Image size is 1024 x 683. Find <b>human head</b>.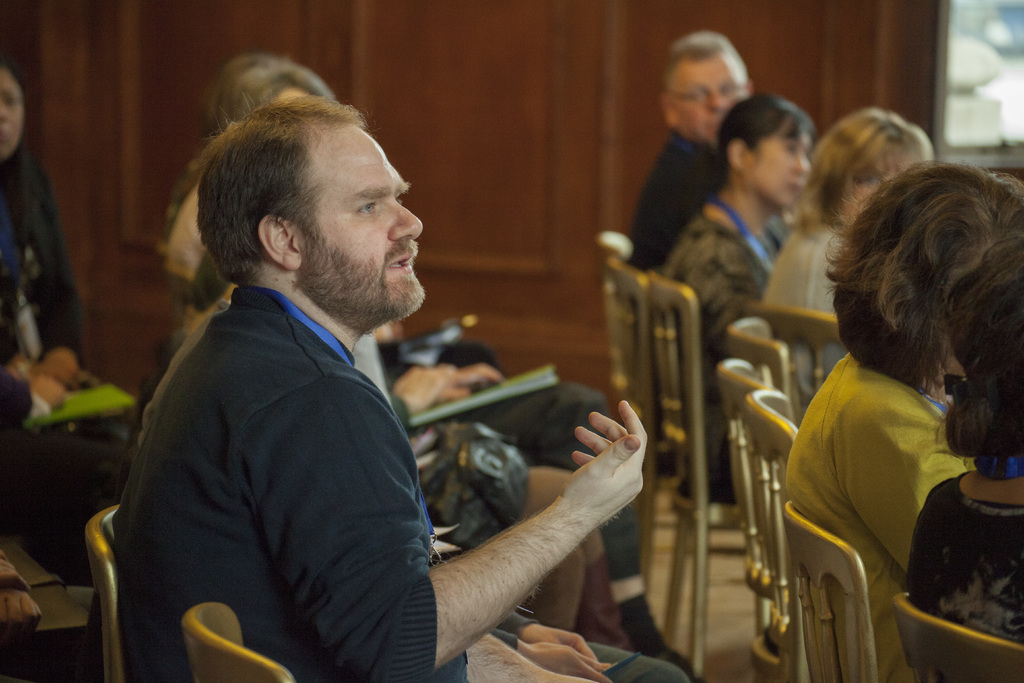
[left=207, top=52, right=346, bottom=136].
